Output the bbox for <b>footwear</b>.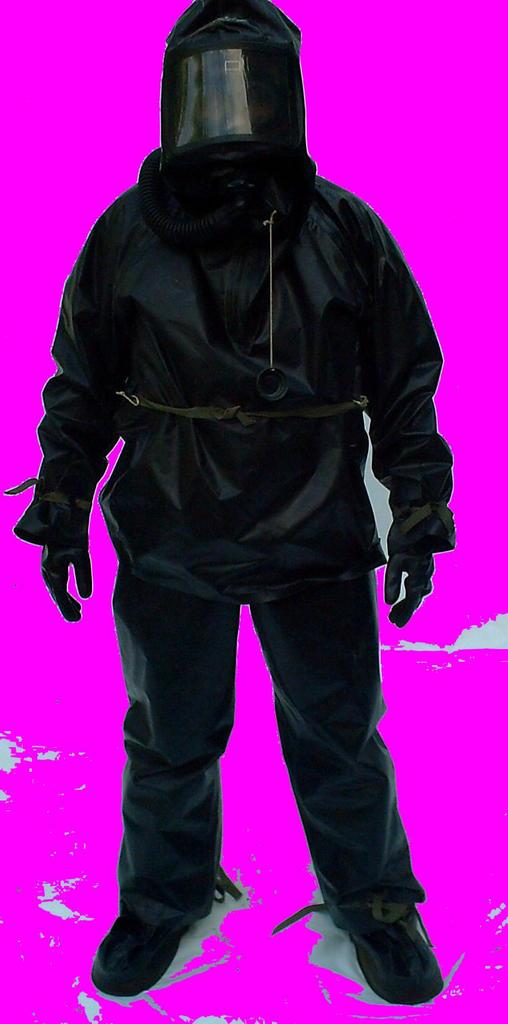
[291,879,433,995].
